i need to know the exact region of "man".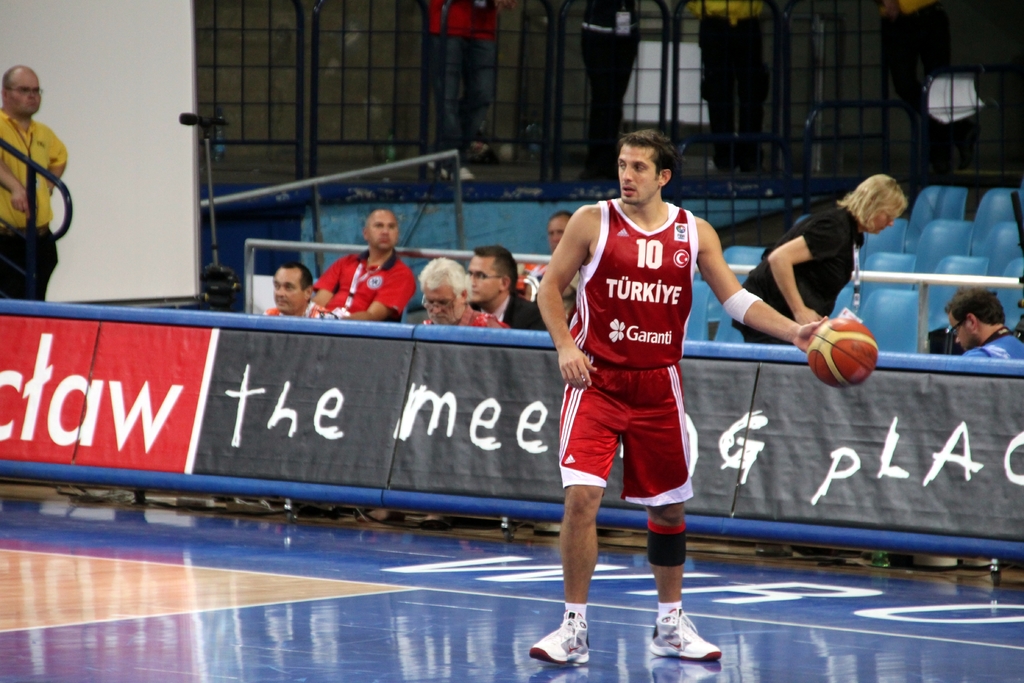
Region: box=[419, 245, 509, 335].
